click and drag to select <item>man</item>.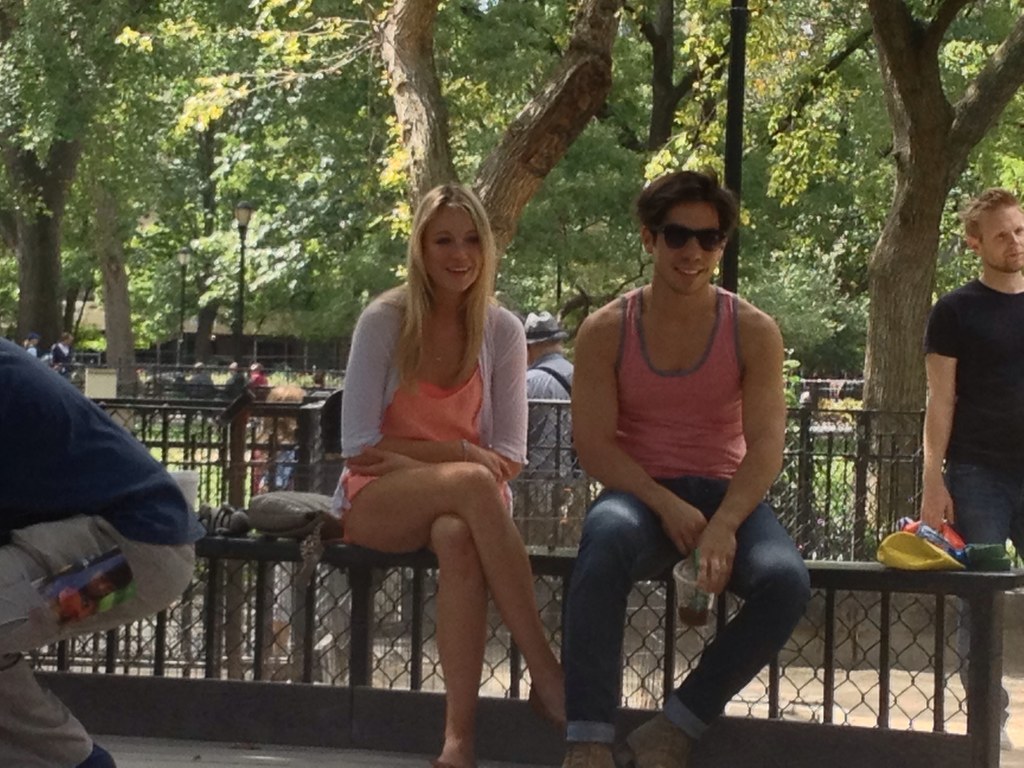
Selection: (911, 183, 1023, 767).
